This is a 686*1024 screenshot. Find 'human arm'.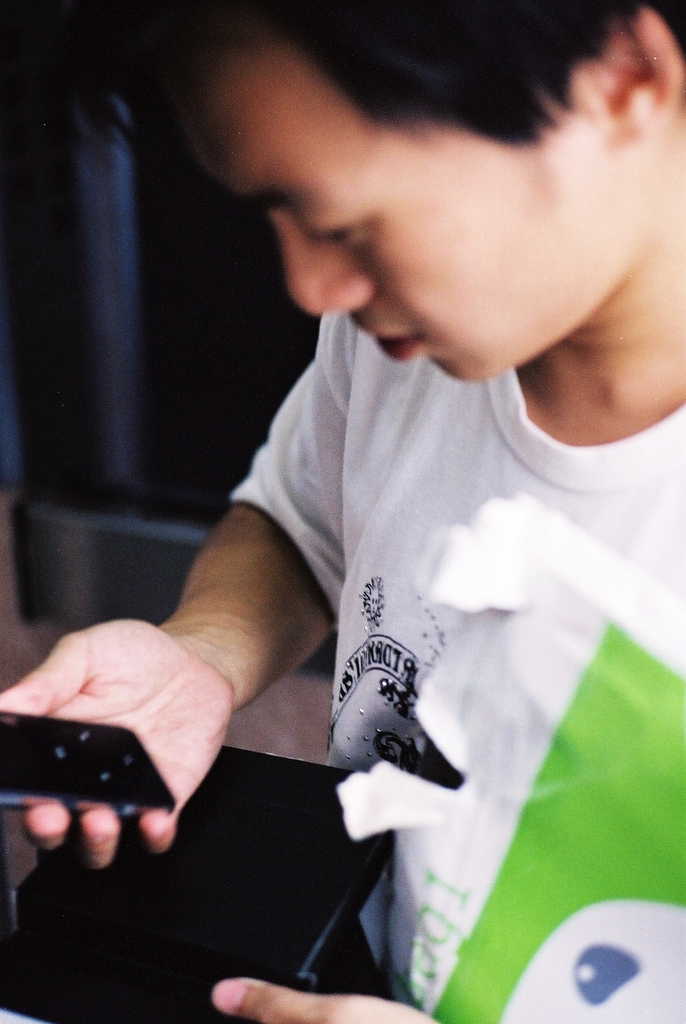
Bounding box: (199,970,685,1023).
